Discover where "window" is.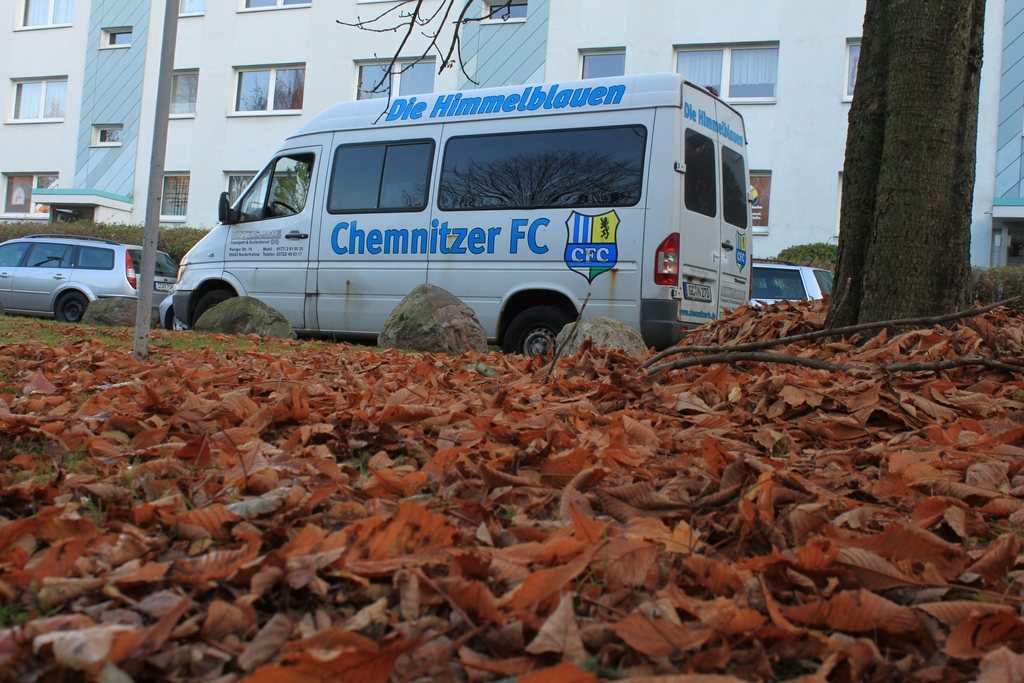
Discovered at (left=348, top=60, right=441, bottom=95).
